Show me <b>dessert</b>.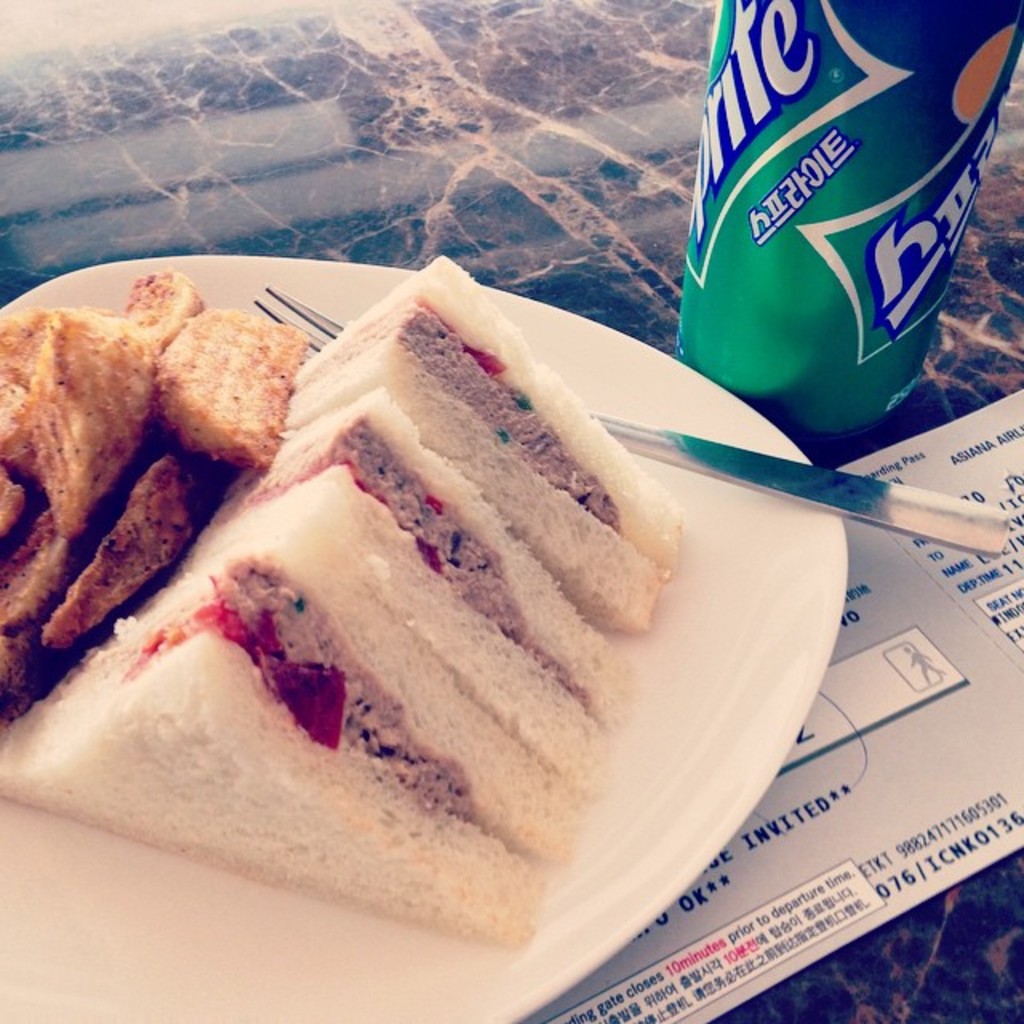
<b>dessert</b> is here: l=125, t=267, r=213, b=358.
